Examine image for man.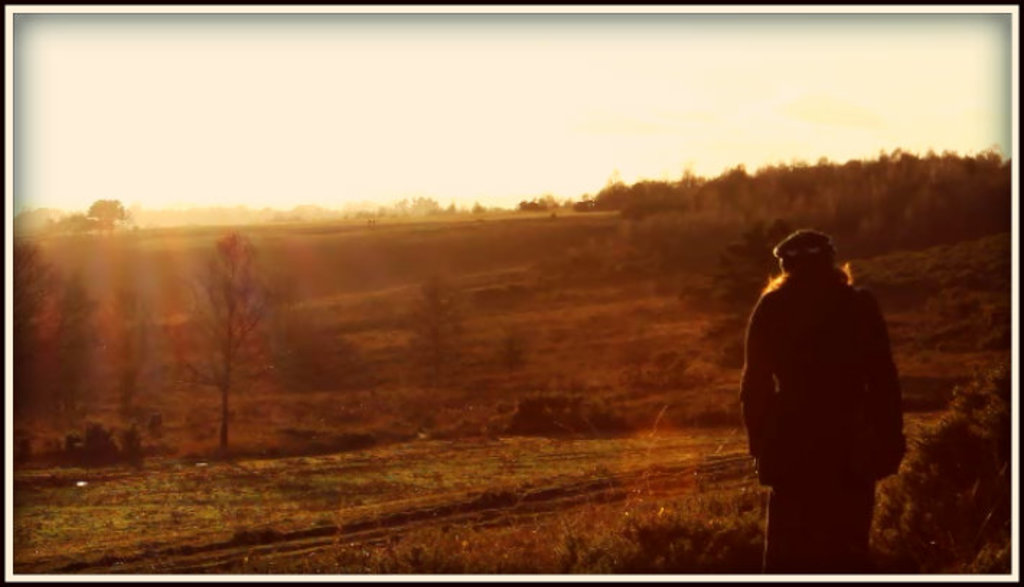
Examination result: 738, 231, 904, 574.
